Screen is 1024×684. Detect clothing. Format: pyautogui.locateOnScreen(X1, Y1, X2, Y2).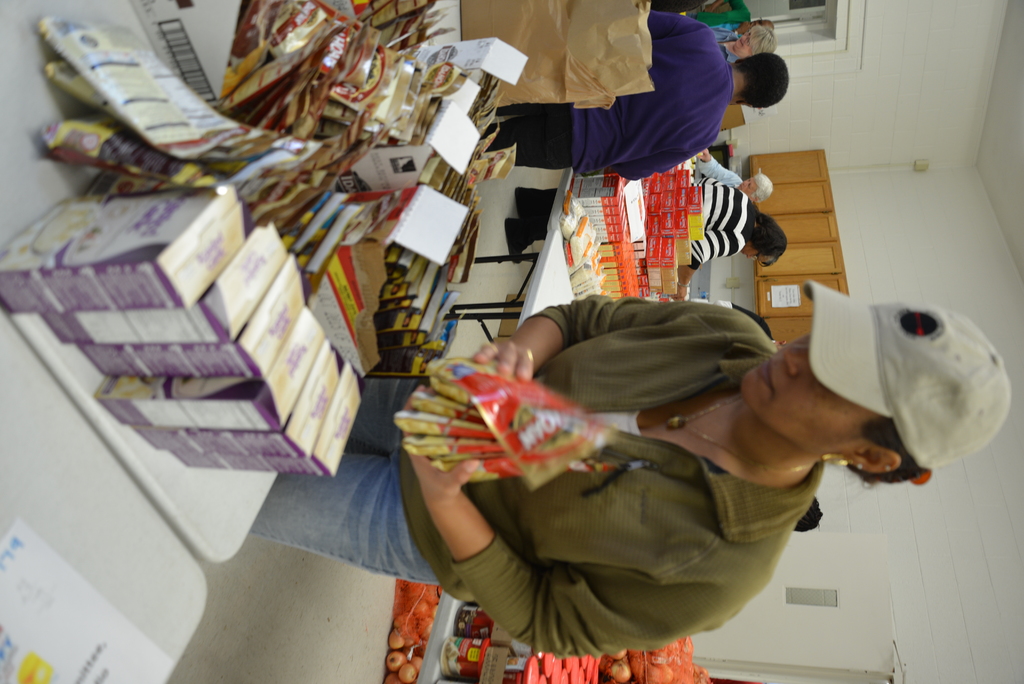
pyautogui.locateOnScreen(492, 2, 732, 179).
